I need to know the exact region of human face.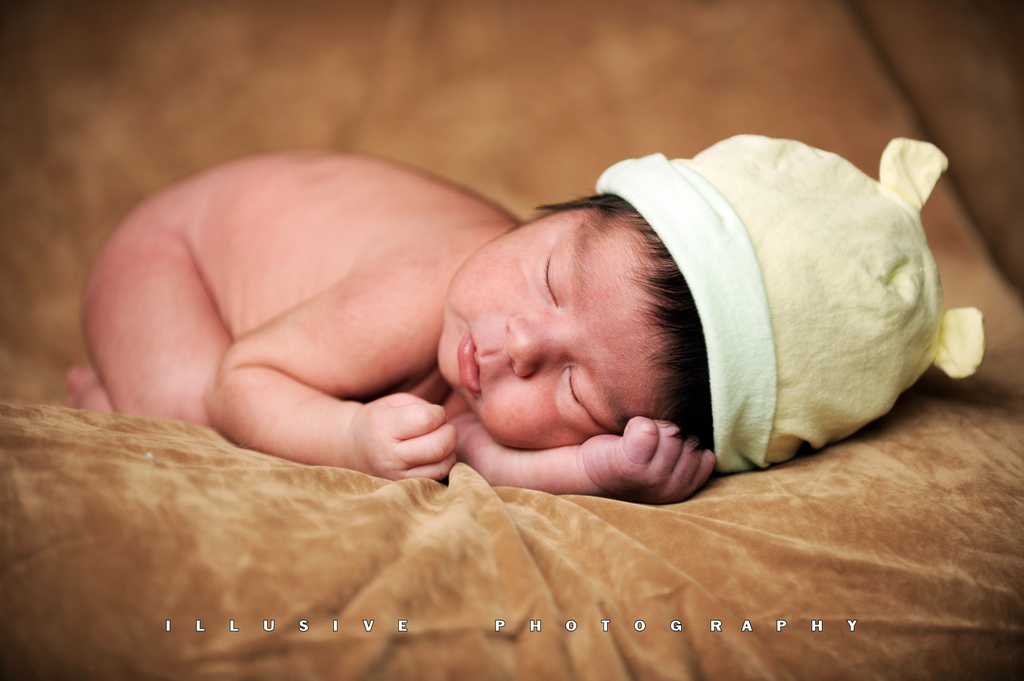
Region: pyautogui.locateOnScreen(431, 228, 675, 456).
